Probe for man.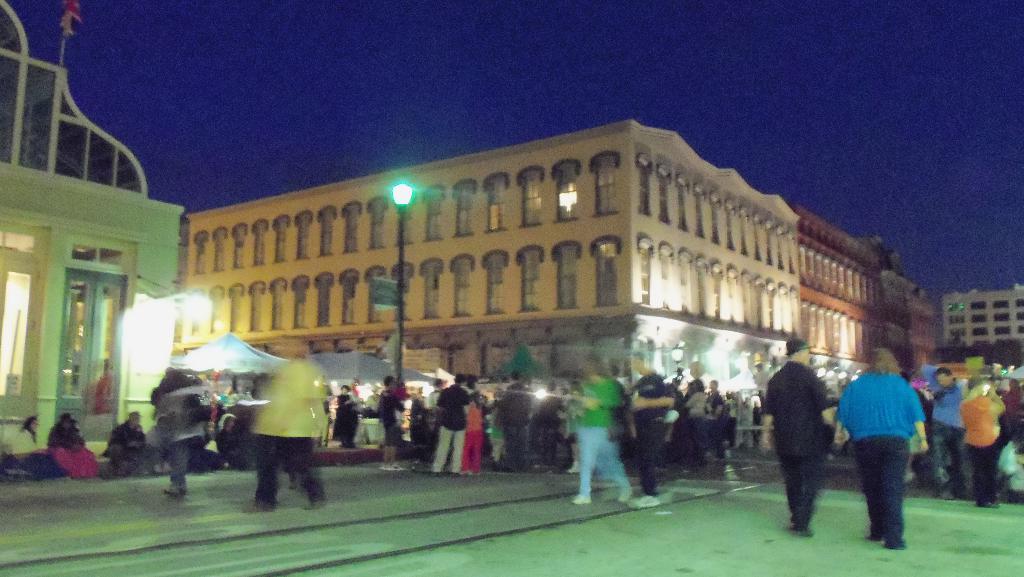
Probe result: rect(492, 375, 530, 471).
